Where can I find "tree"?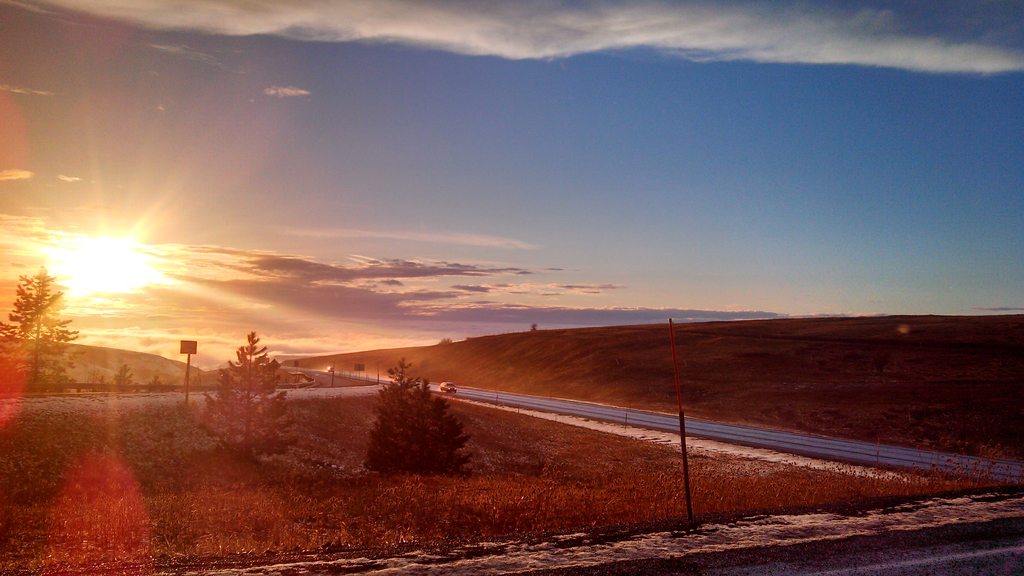
You can find it at <bbox>3, 264, 84, 391</bbox>.
